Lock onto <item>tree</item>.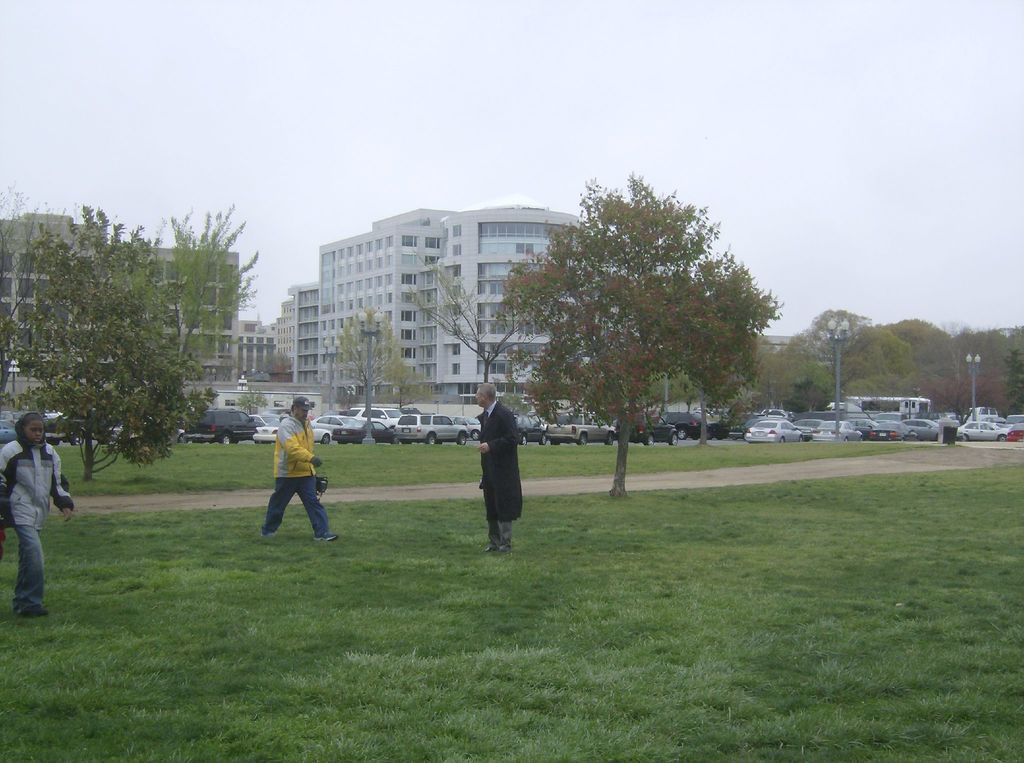
Locked: box=[310, 297, 407, 439].
